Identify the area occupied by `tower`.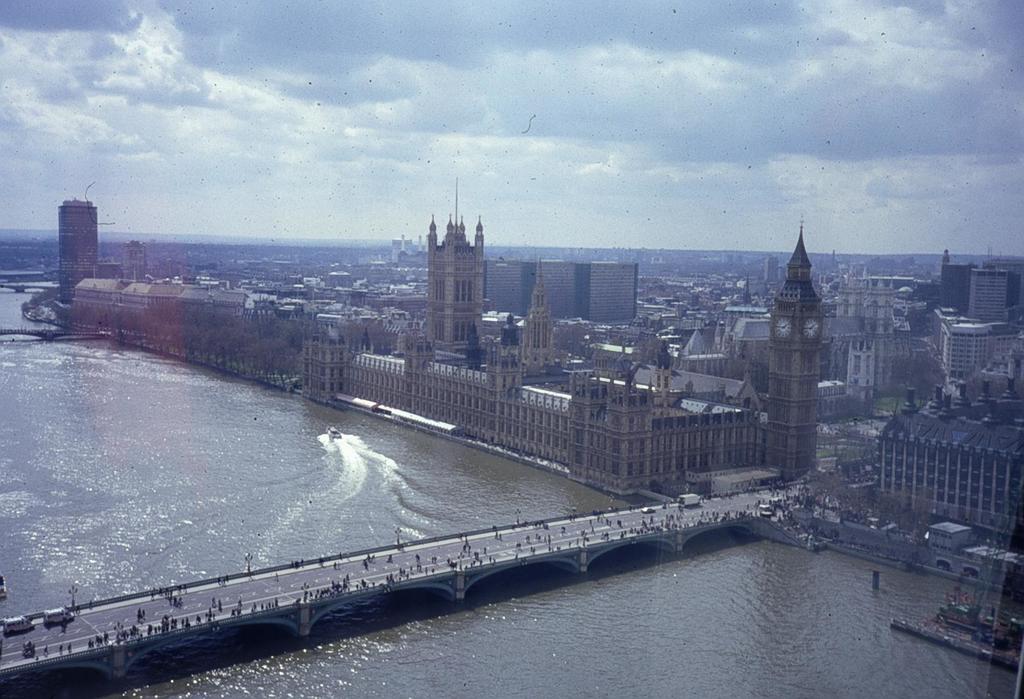
Area: box(744, 202, 854, 474).
